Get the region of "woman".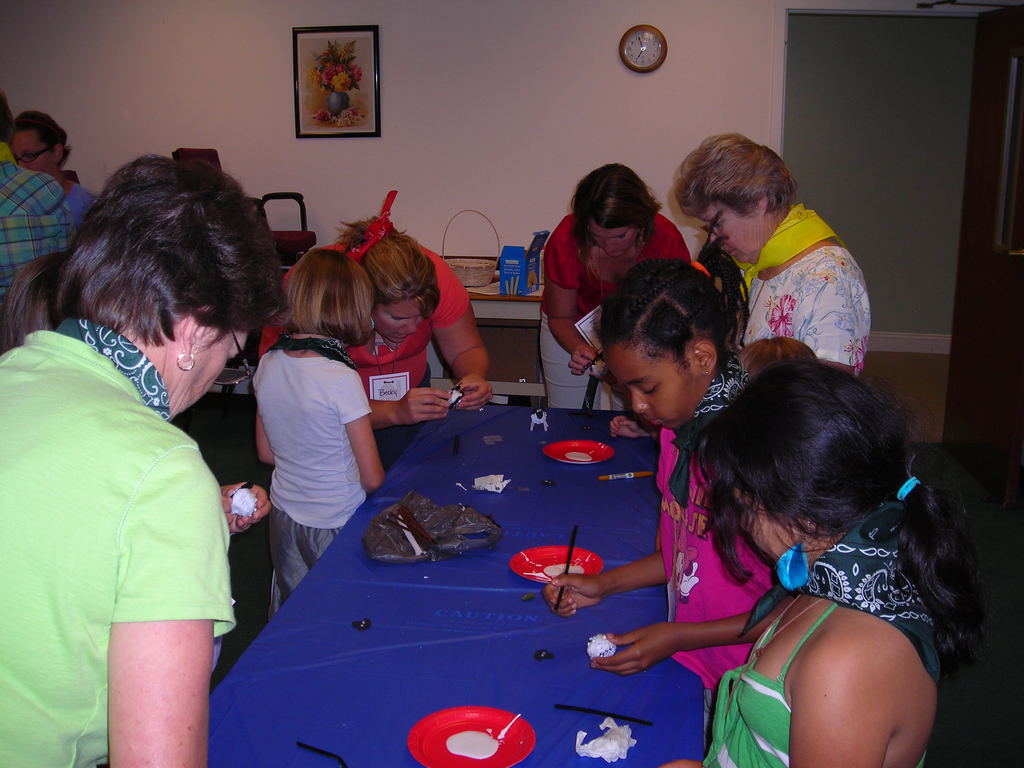
x1=671, y1=135, x2=870, y2=380.
